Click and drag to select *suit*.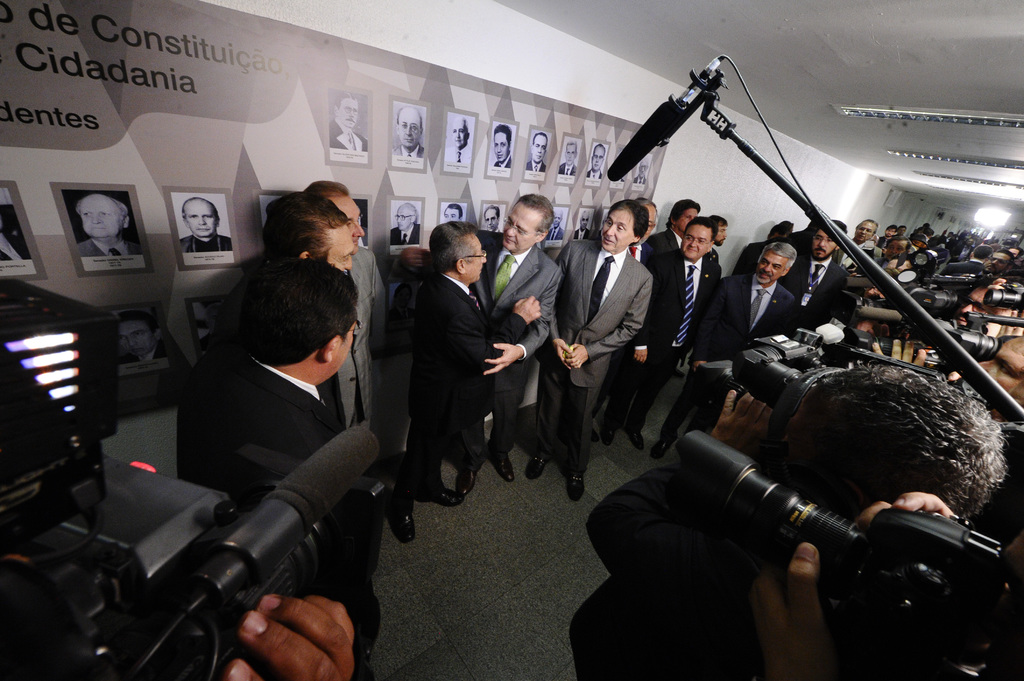
Selection: 633,175,646,186.
